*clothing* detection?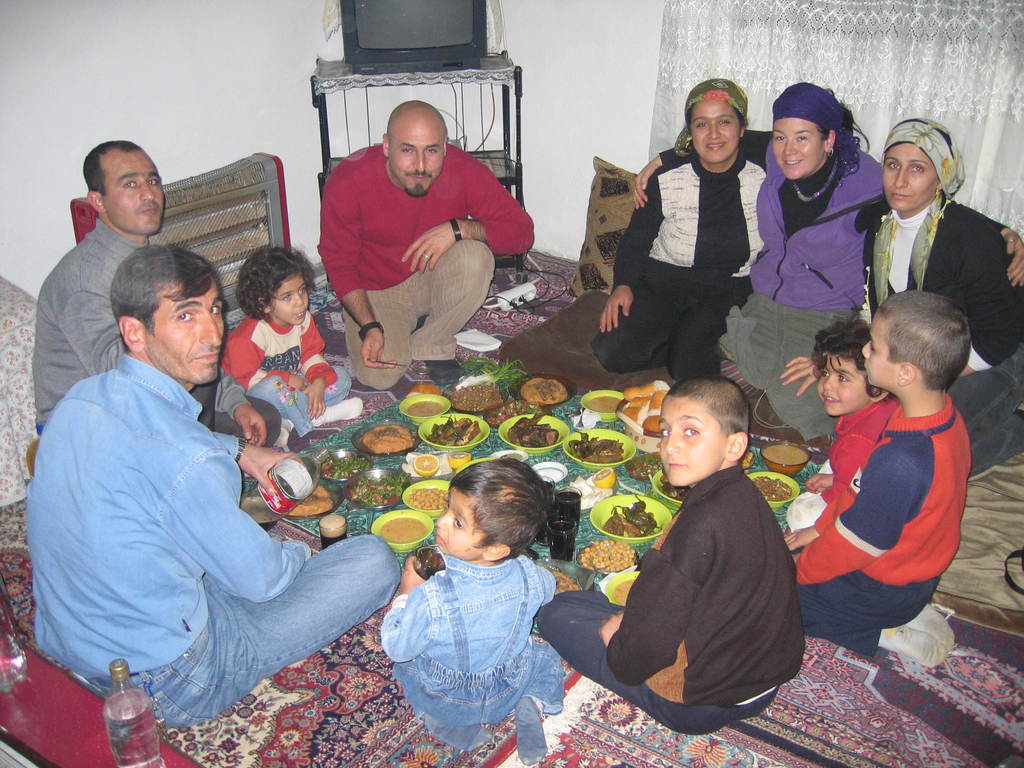
{"left": 220, "top": 312, "right": 362, "bottom": 438}
